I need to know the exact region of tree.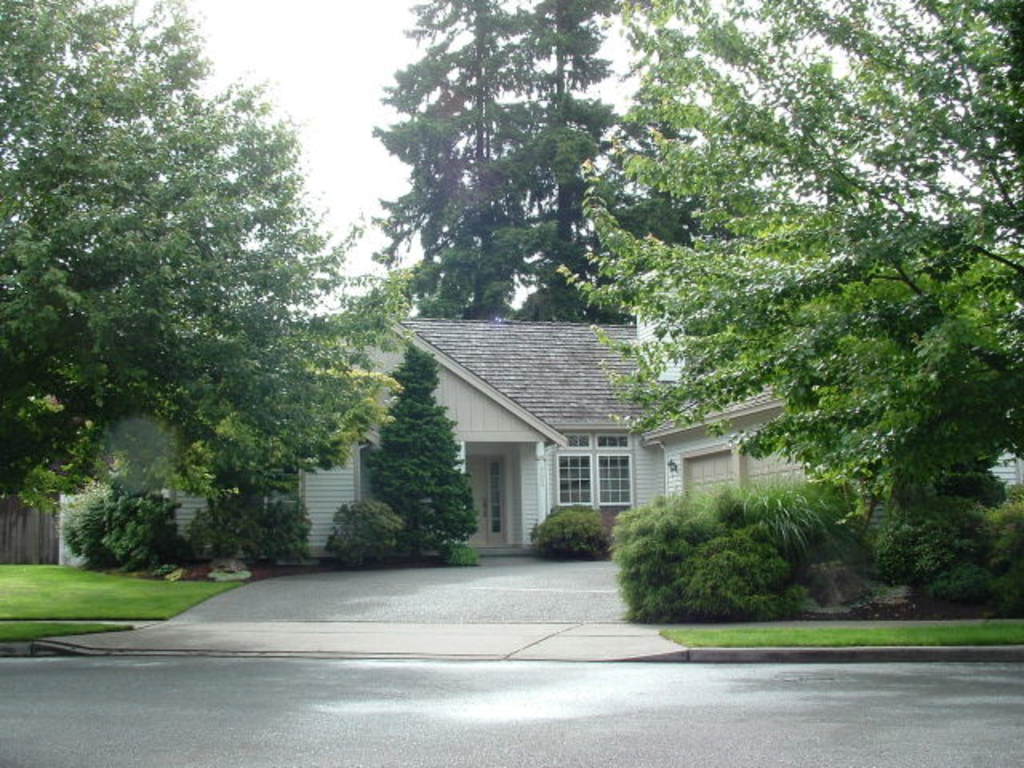
Region: bbox(576, 0, 1022, 613).
